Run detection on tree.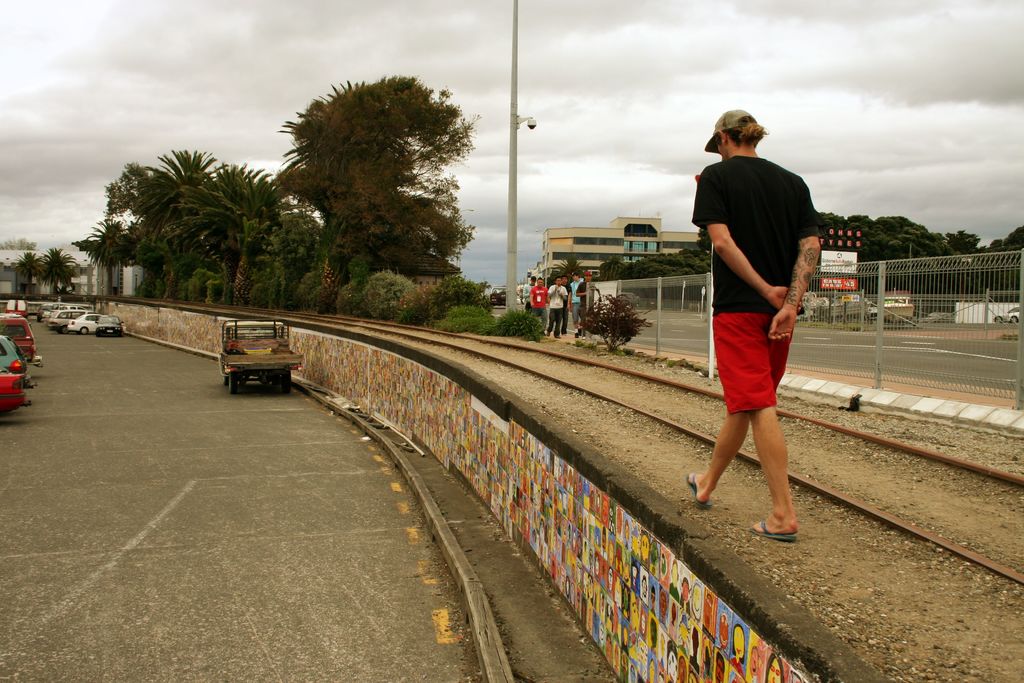
Result: 551, 258, 582, 282.
